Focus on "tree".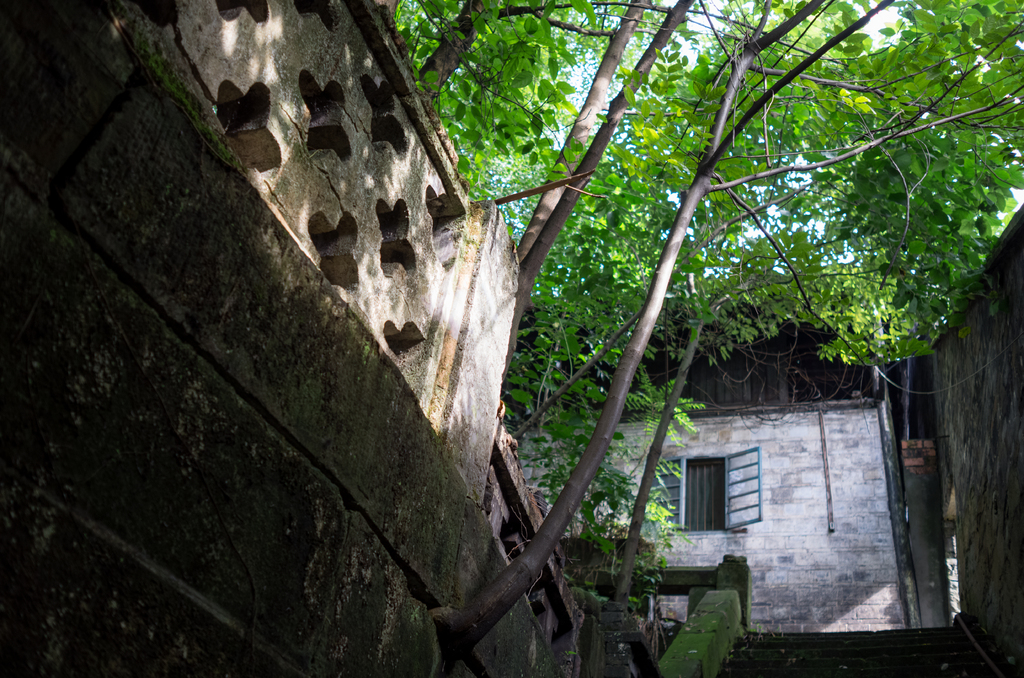
Focused at crop(481, 0, 748, 392).
